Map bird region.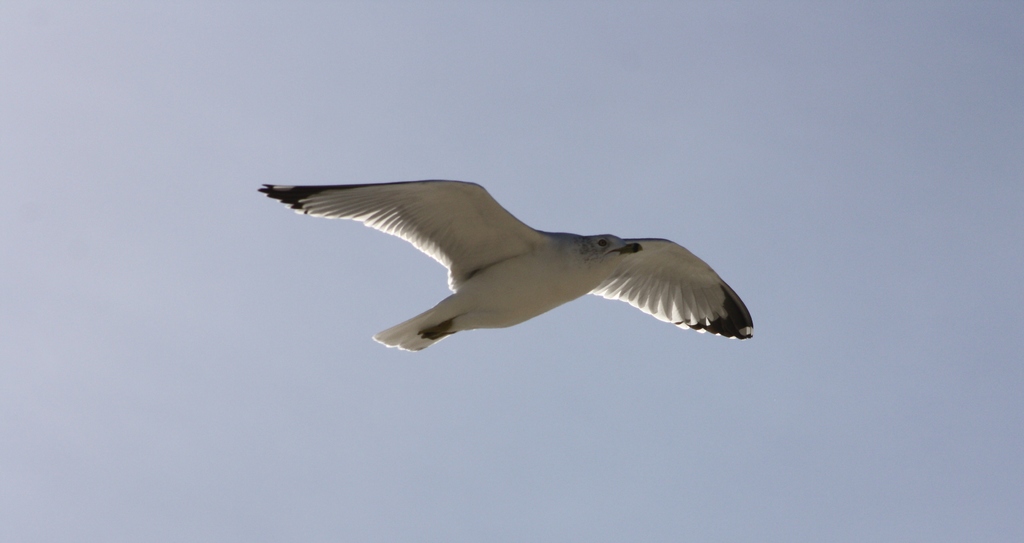
Mapped to left=251, top=163, right=763, bottom=369.
